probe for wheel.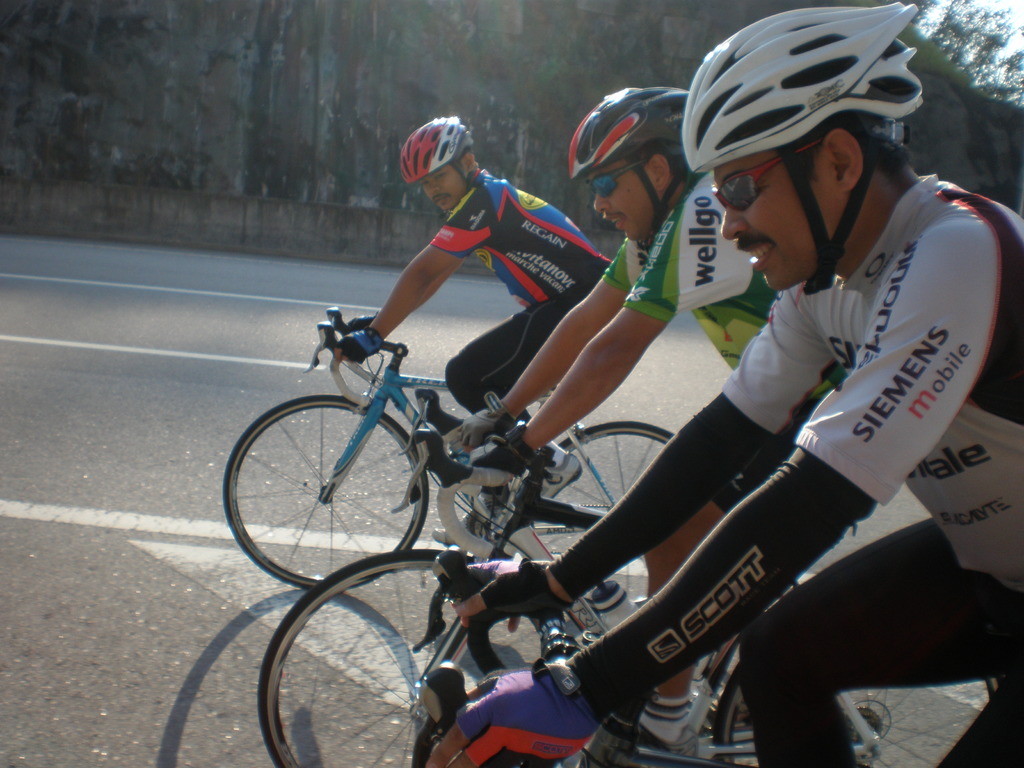
Probe result: region(715, 656, 1001, 767).
